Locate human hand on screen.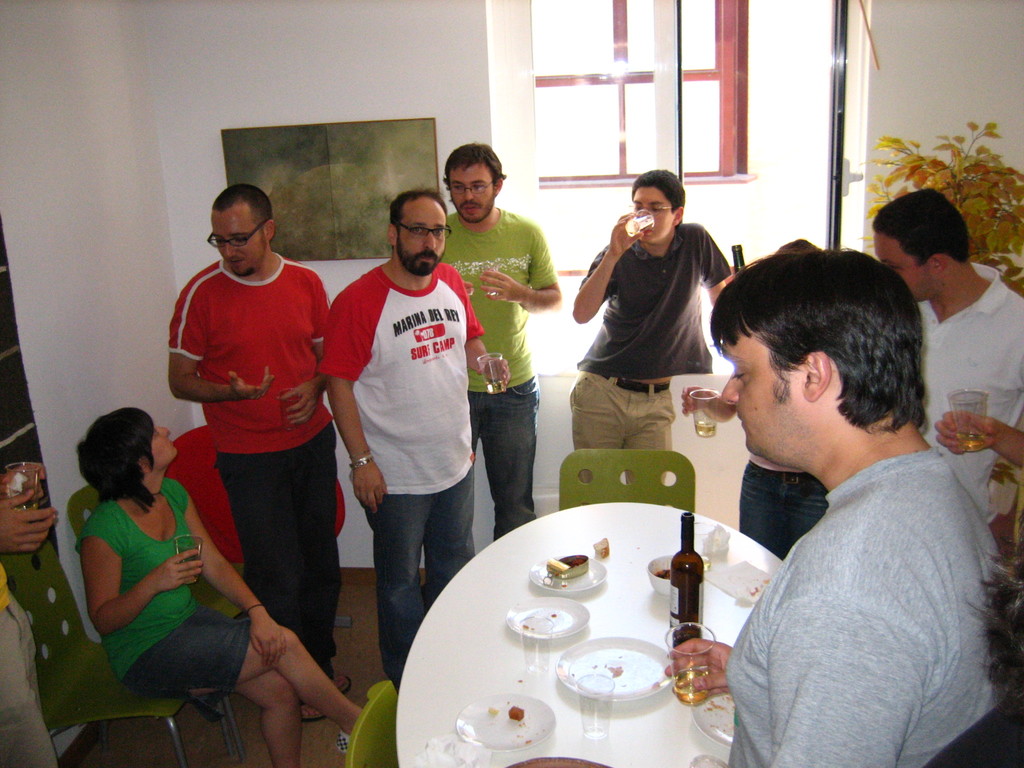
On screen at bbox=(665, 638, 736, 704).
